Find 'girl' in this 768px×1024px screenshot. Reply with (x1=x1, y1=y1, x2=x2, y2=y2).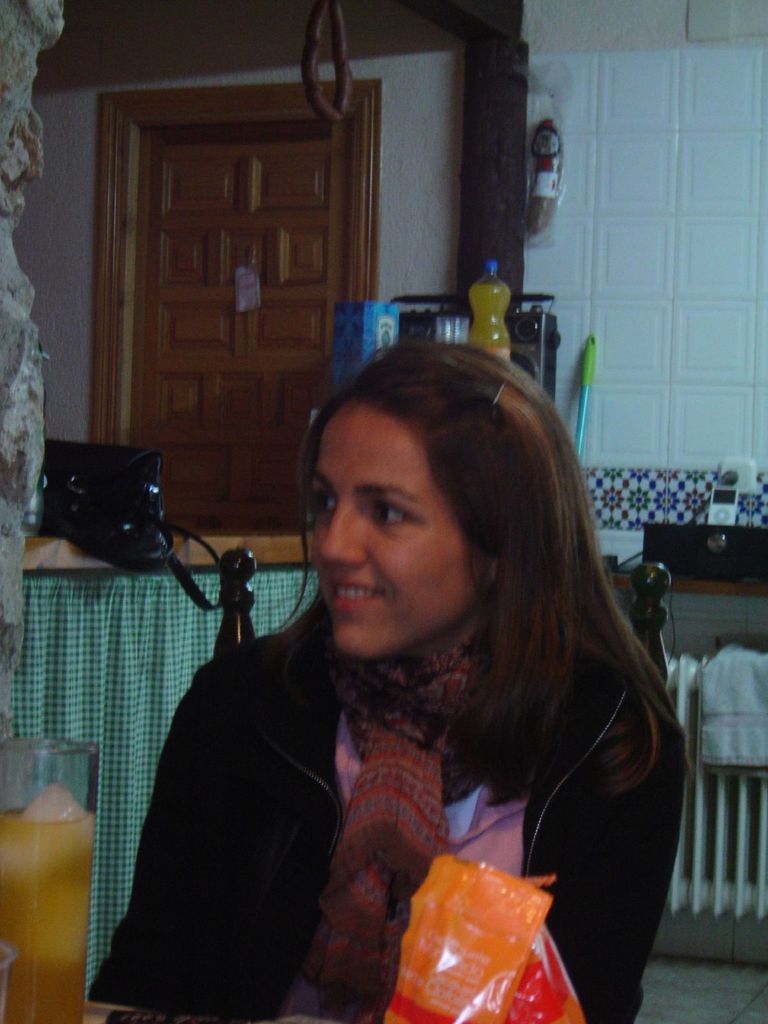
(x1=81, y1=337, x2=696, y2=1023).
